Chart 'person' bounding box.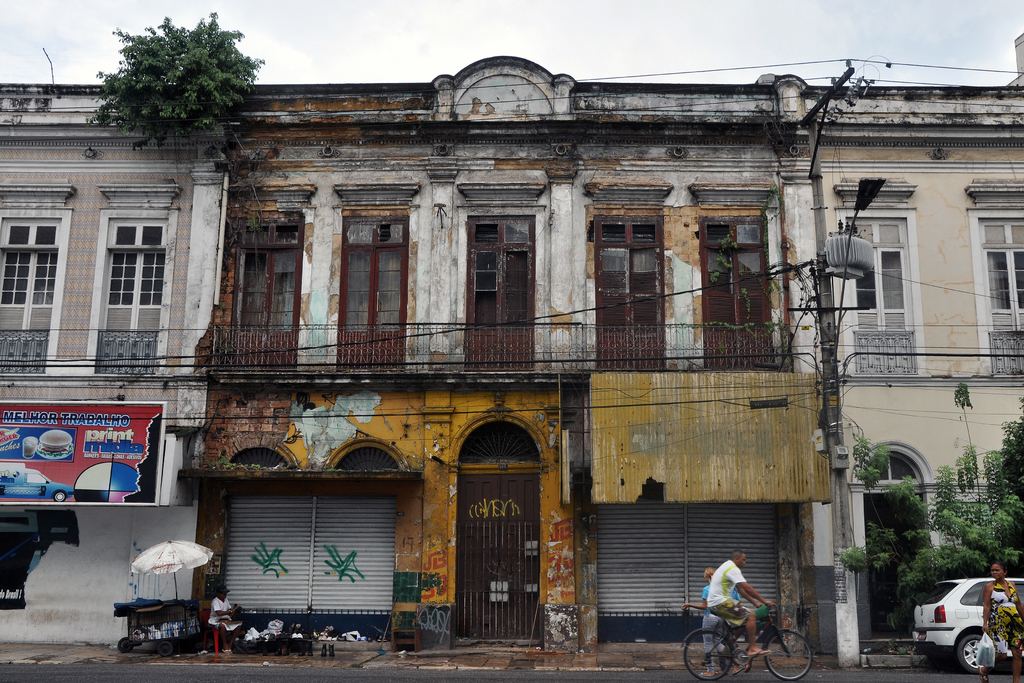
Charted: detection(982, 557, 1023, 682).
